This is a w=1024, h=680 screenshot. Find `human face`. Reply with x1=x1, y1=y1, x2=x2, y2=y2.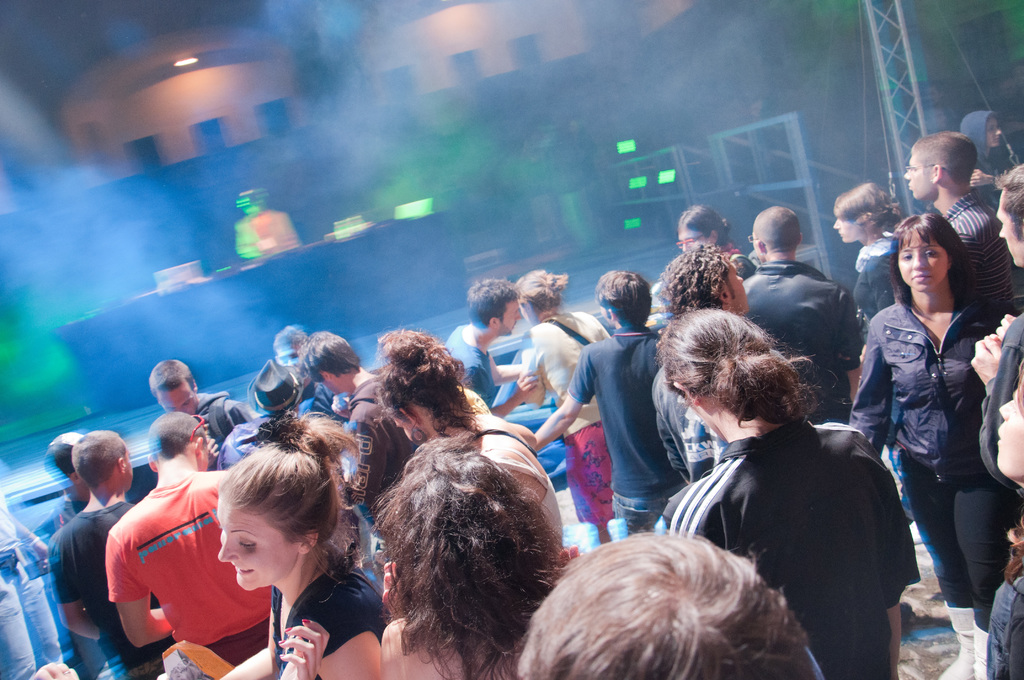
x1=163, y1=387, x2=194, y2=414.
